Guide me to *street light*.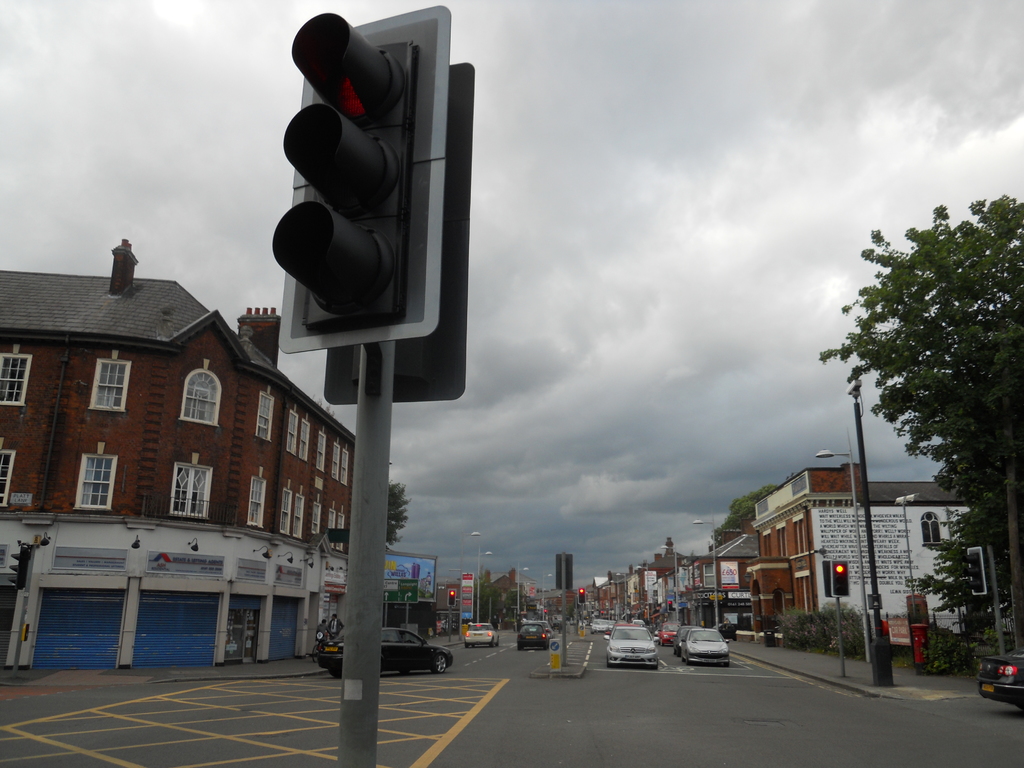
Guidance: select_region(888, 492, 920, 596).
